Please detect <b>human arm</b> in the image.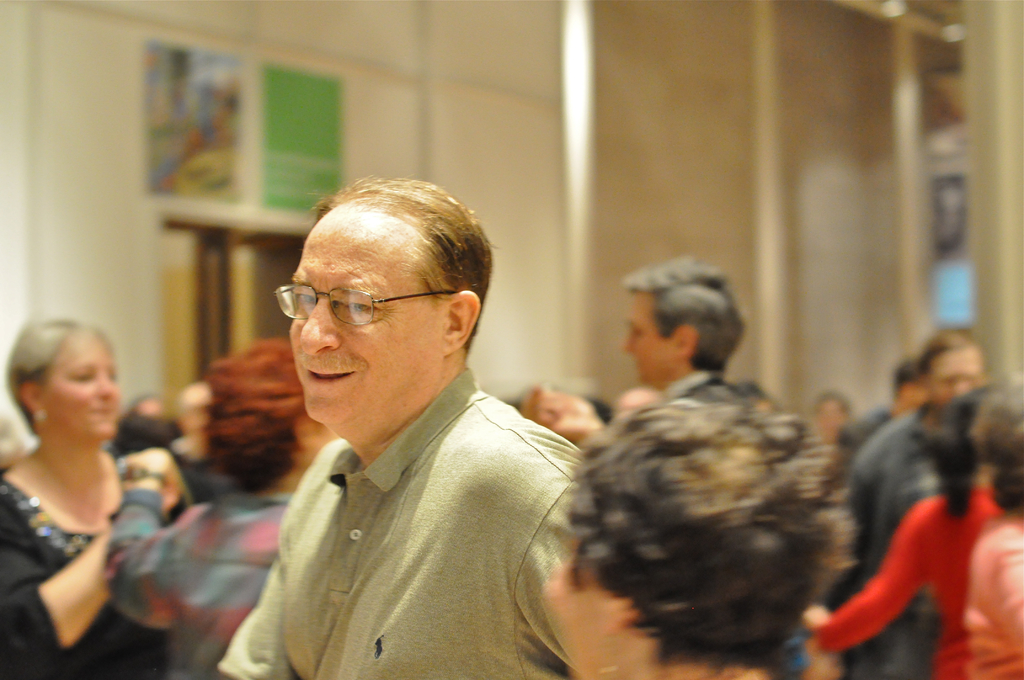
bbox=[519, 386, 609, 435].
